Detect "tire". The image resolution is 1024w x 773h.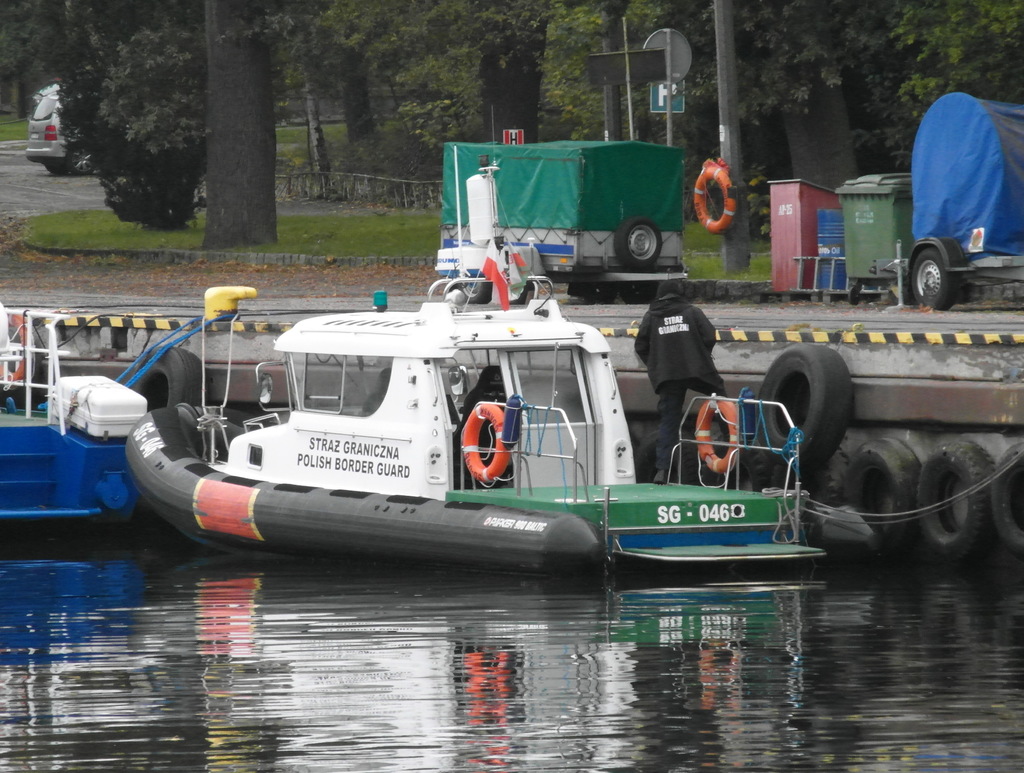
70, 145, 93, 174.
